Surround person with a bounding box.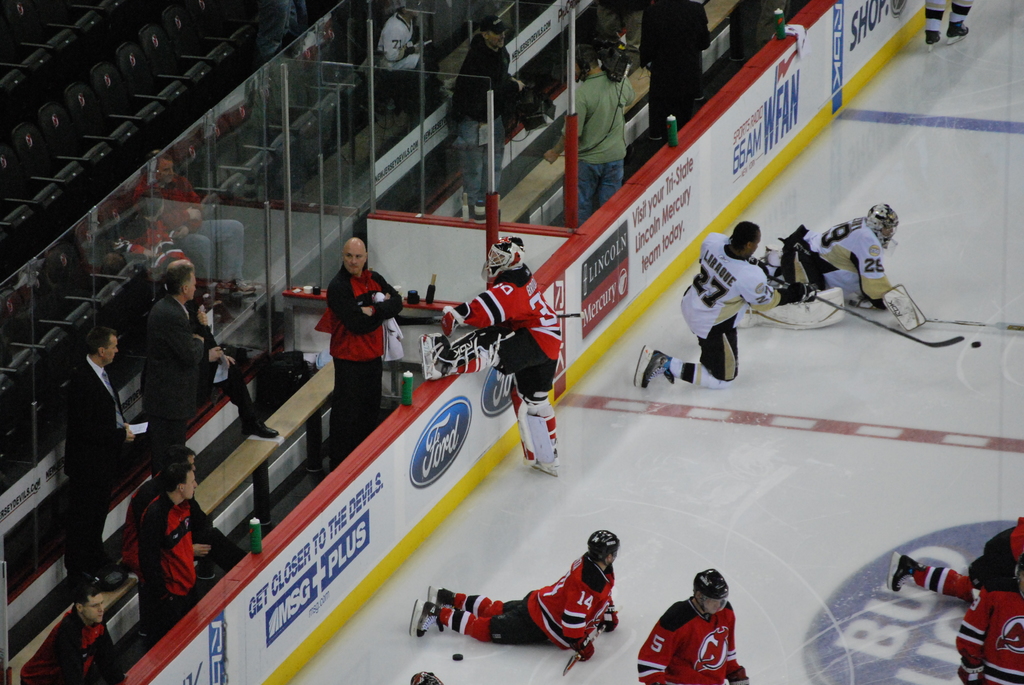
BBox(952, 583, 1023, 684).
